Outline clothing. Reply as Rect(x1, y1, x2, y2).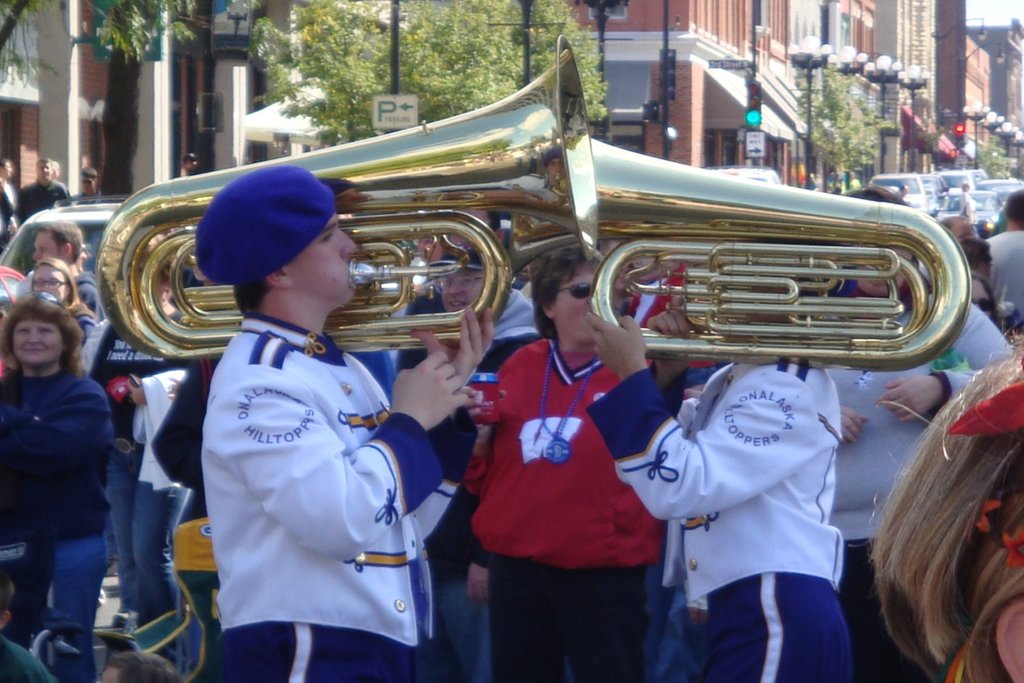
Rect(195, 316, 484, 682).
